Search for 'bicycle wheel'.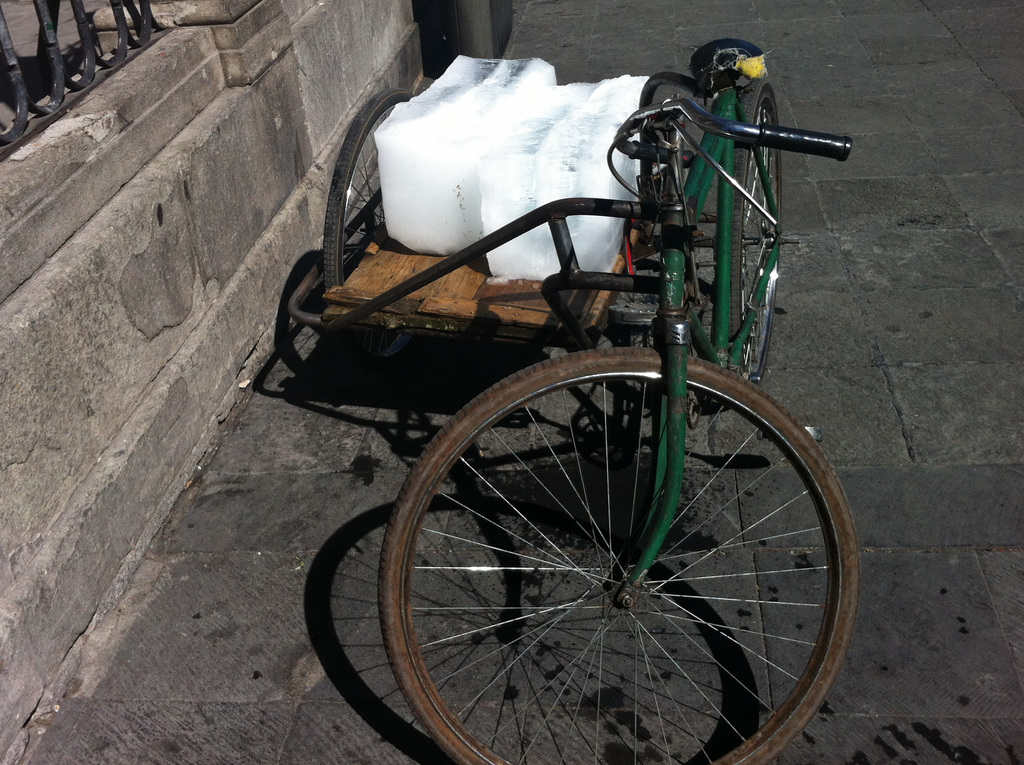
Found at (359, 327, 856, 762).
